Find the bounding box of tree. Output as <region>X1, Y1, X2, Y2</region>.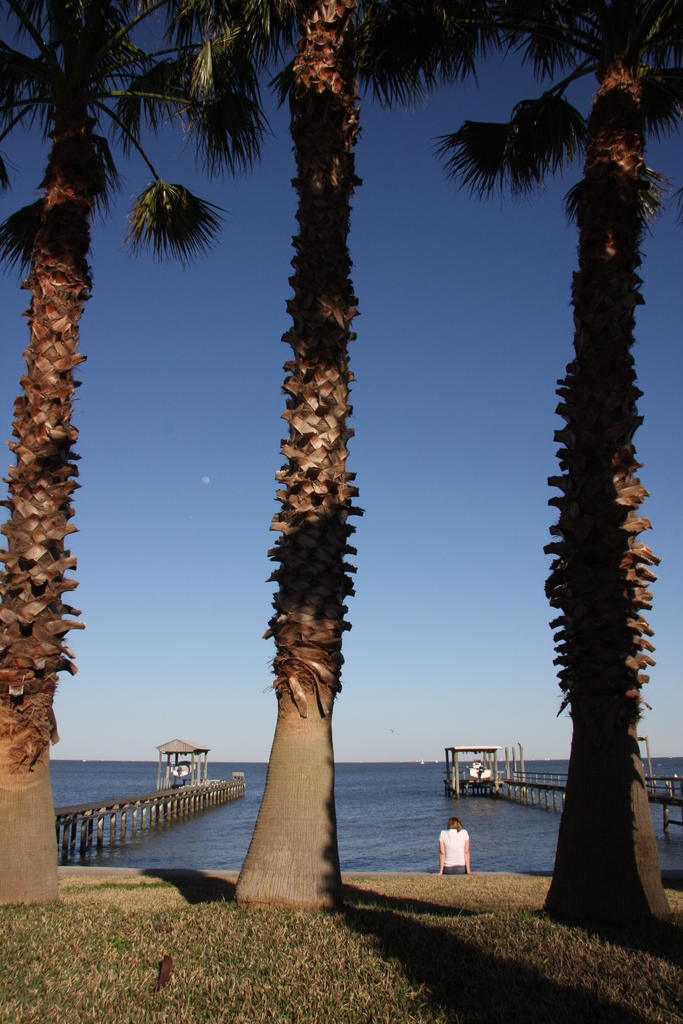
<region>139, 0, 523, 918</region>.
